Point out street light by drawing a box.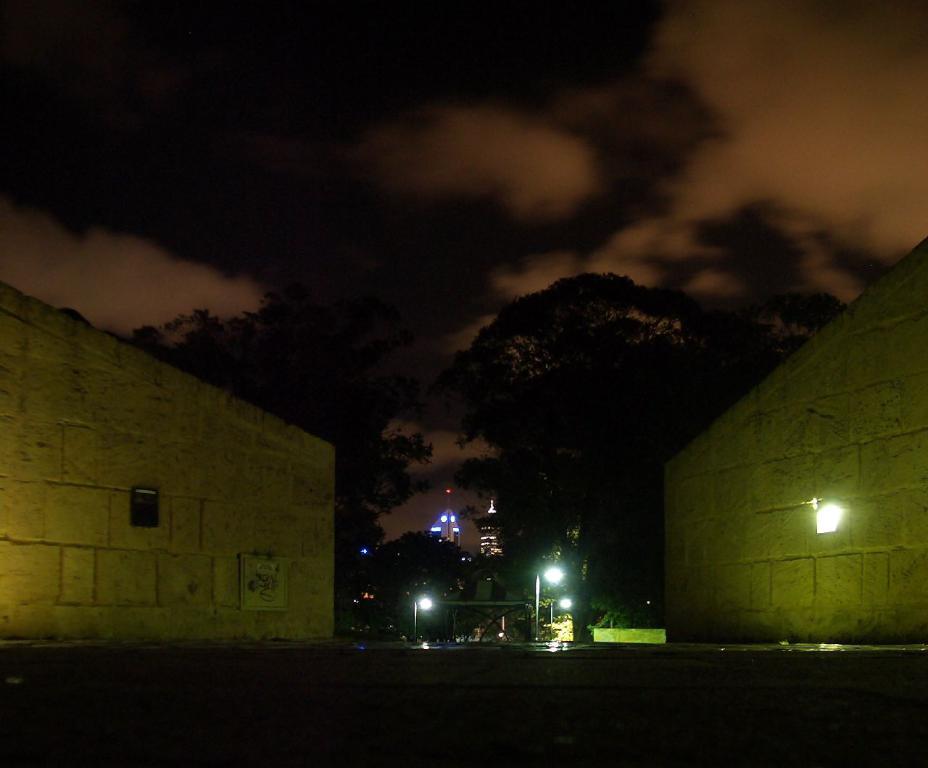
bbox=[410, 597, 431, 640].
